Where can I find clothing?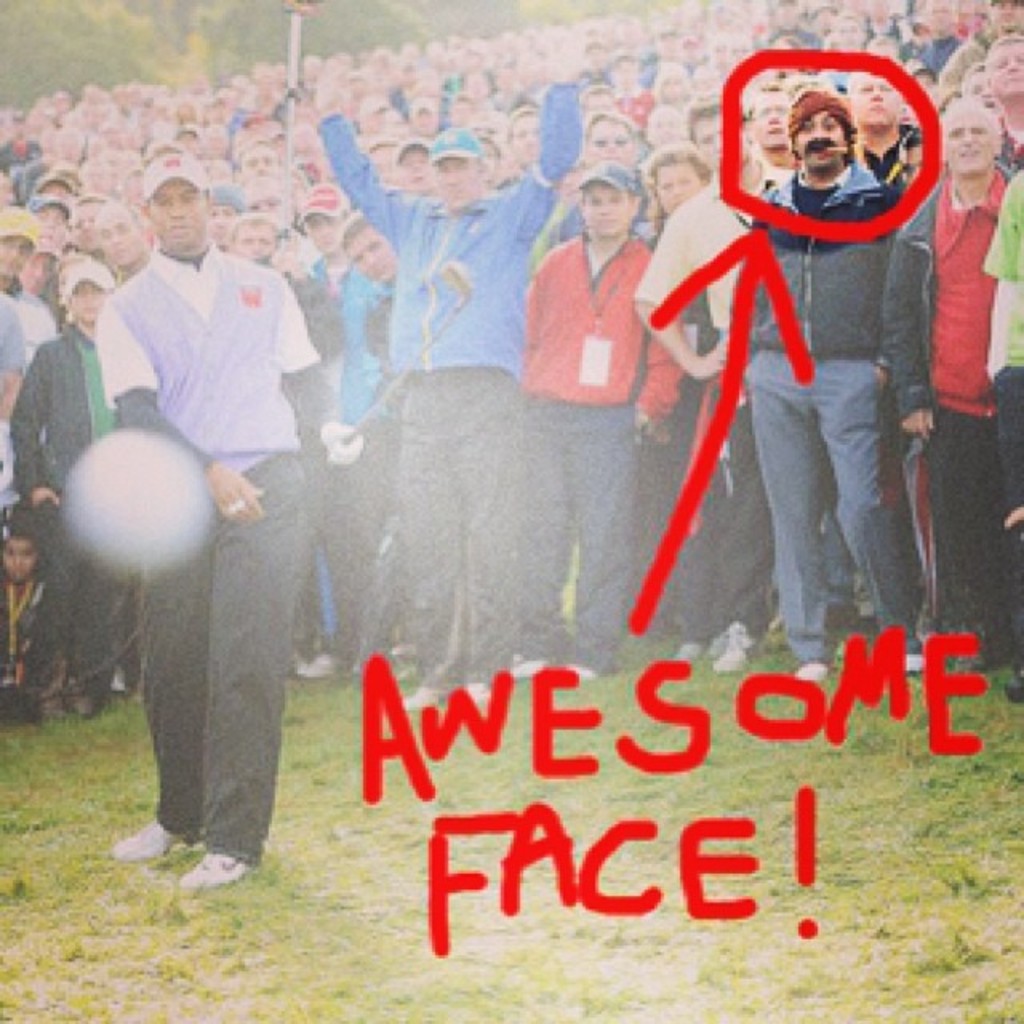
You can find it at l=640, t=189, r=803, b=658.
